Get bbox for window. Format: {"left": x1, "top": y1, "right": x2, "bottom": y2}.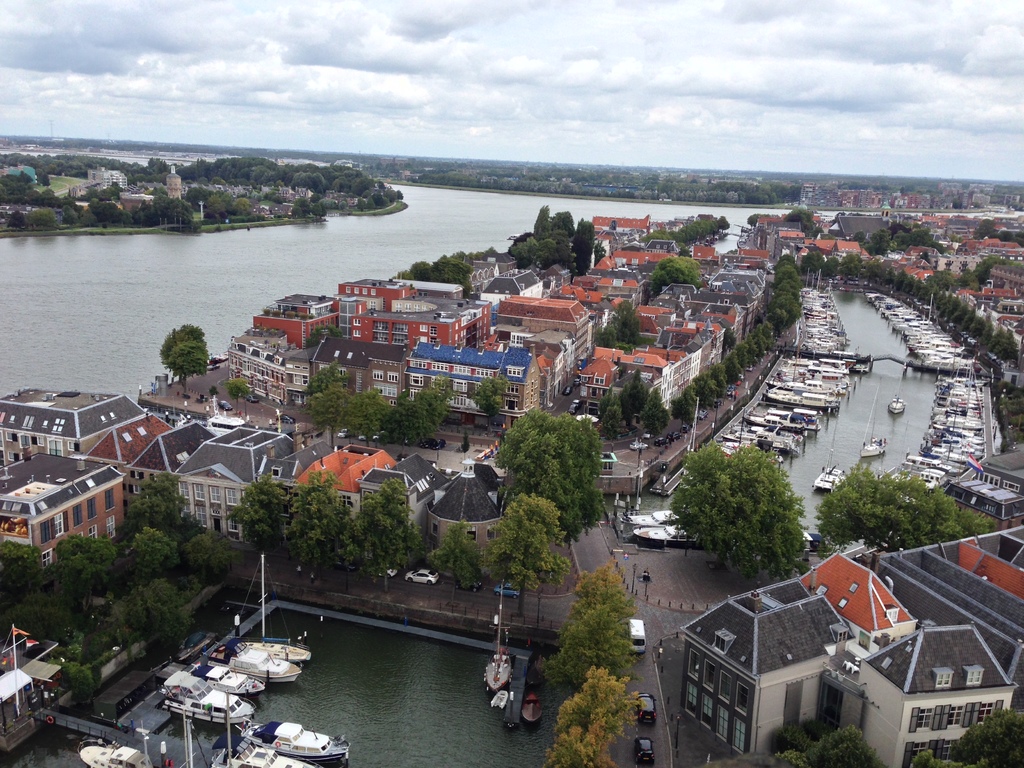
{"left": 206, "top": 484, "right": 222, "bottom": 504}.
